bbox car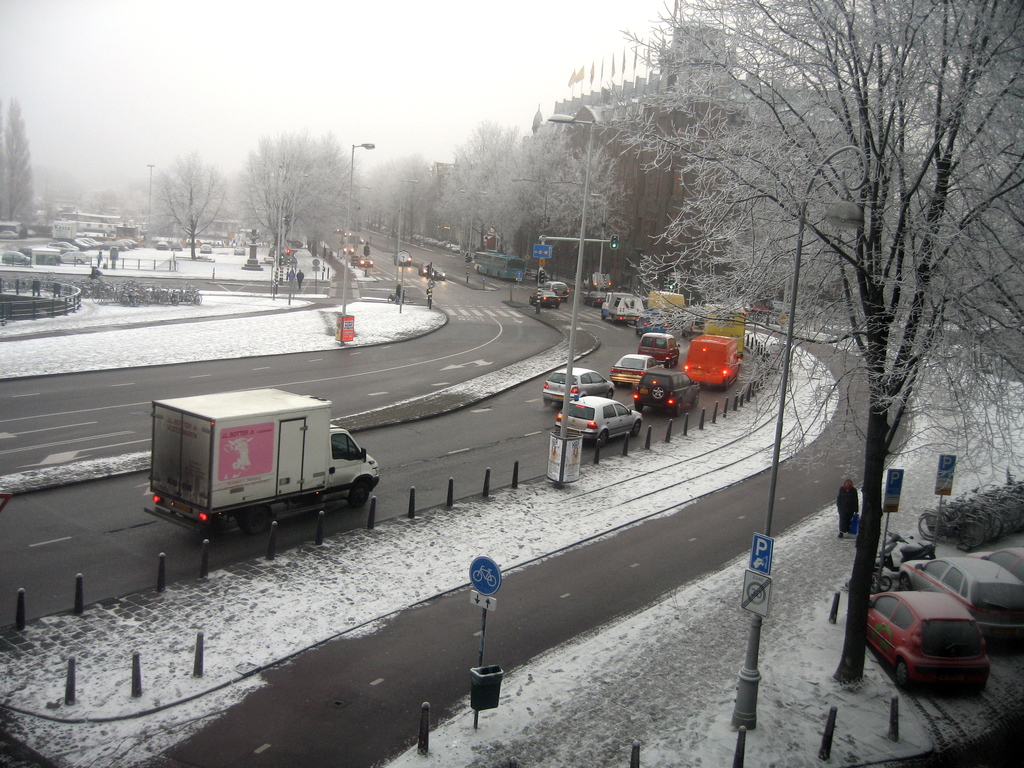
[604,297,647,322]
